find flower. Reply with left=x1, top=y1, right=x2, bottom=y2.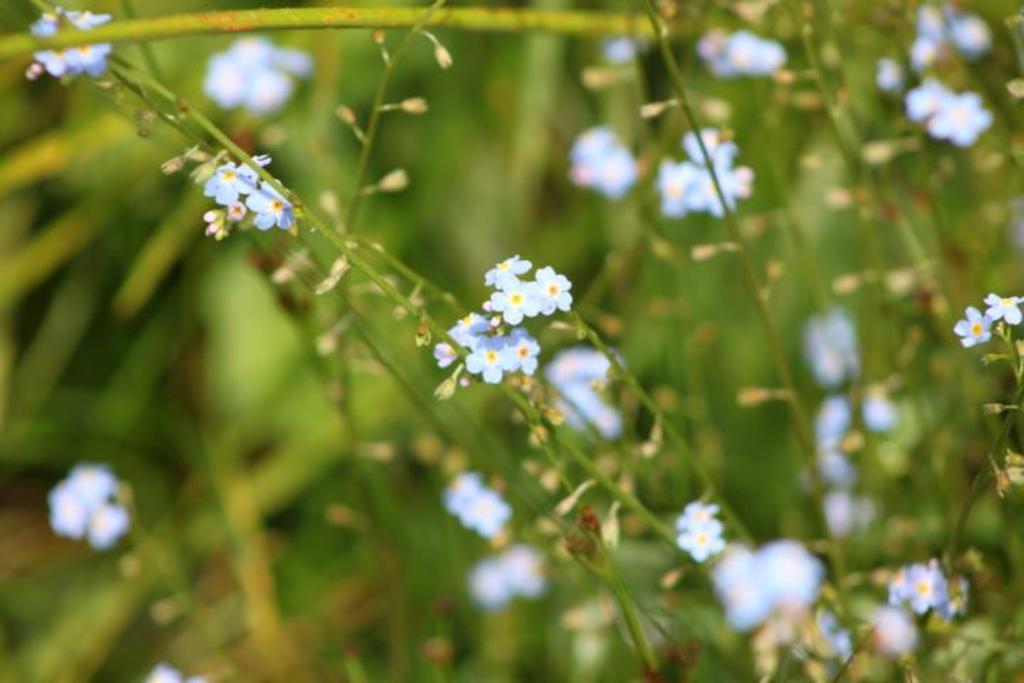
left=464, top=561, right=515, bottom=605.
